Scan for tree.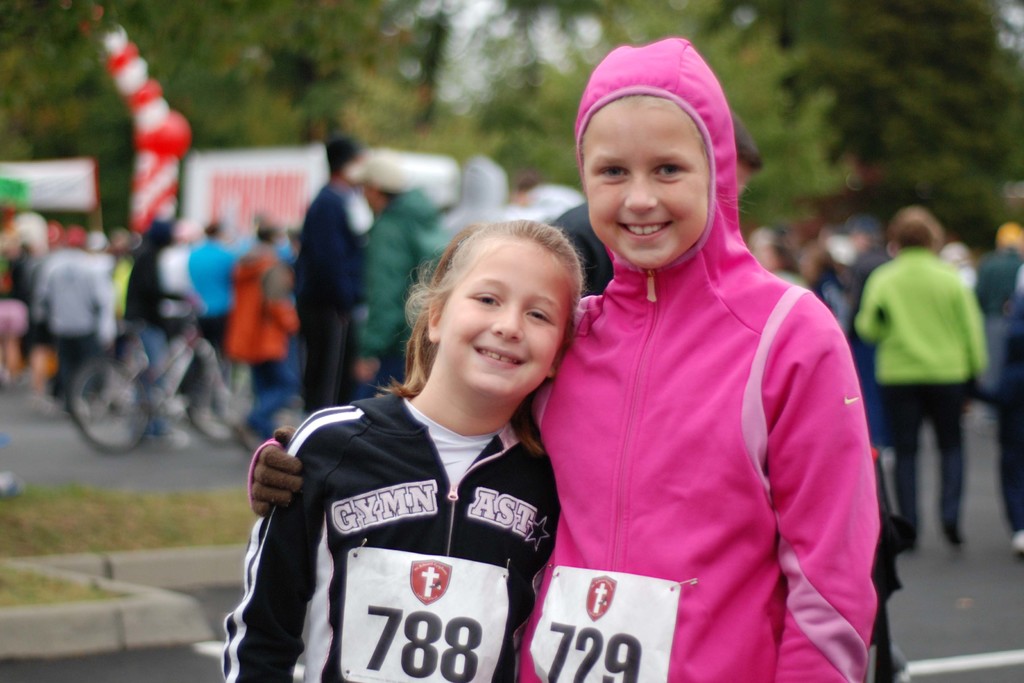
Scan result: (x1=702, y1=0, x2=1023, y2=246).
